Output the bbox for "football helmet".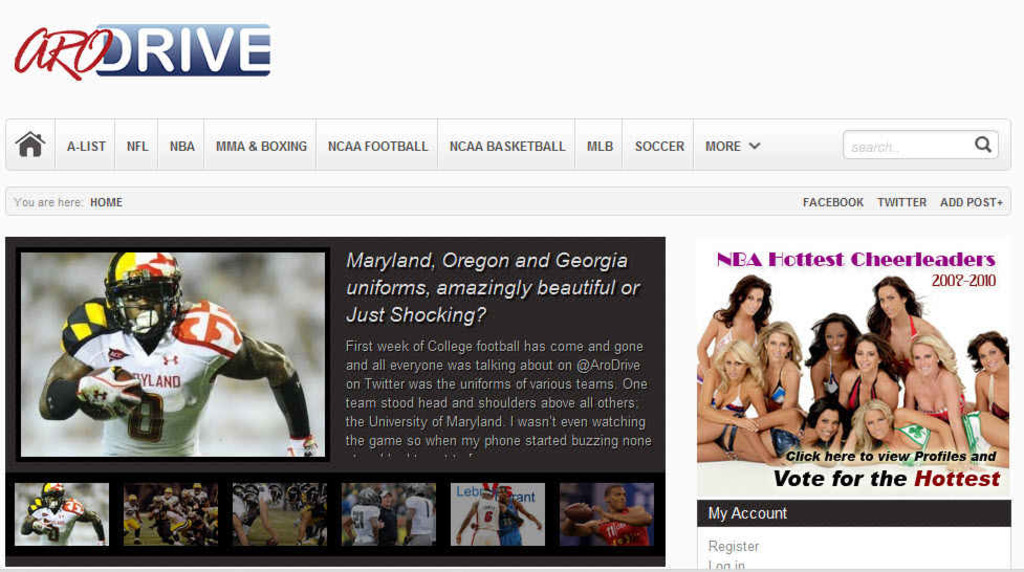
detection(125, 490, 135, 509).
